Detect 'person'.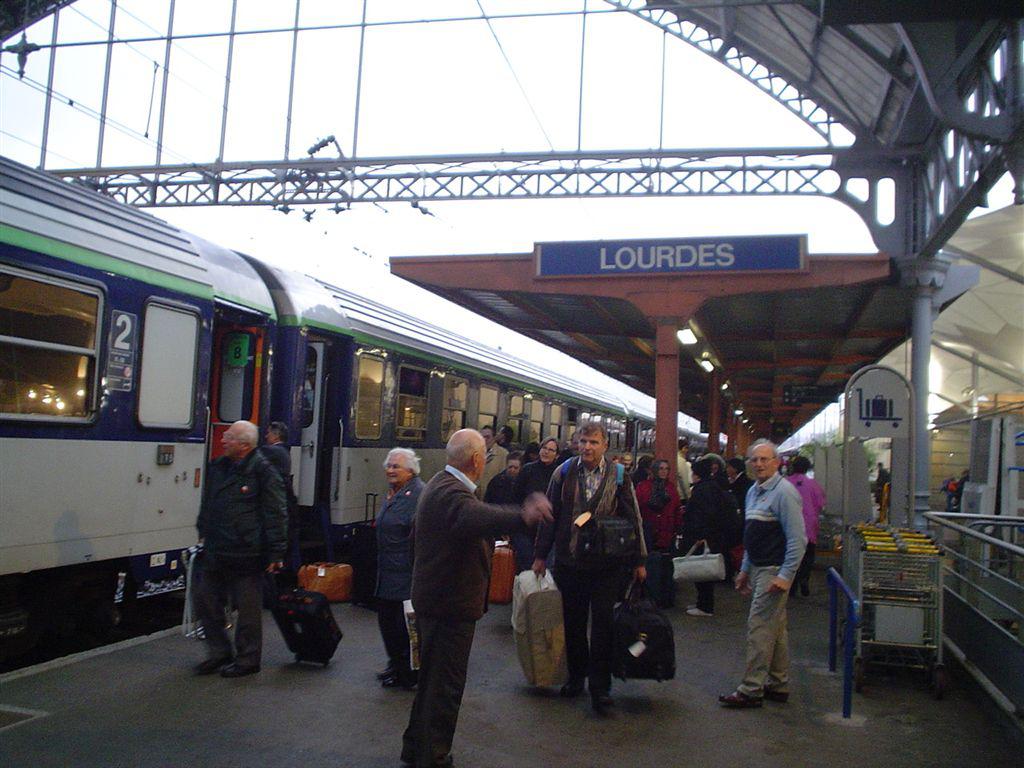
Detected at BBox(675, 457, 742, 622).
